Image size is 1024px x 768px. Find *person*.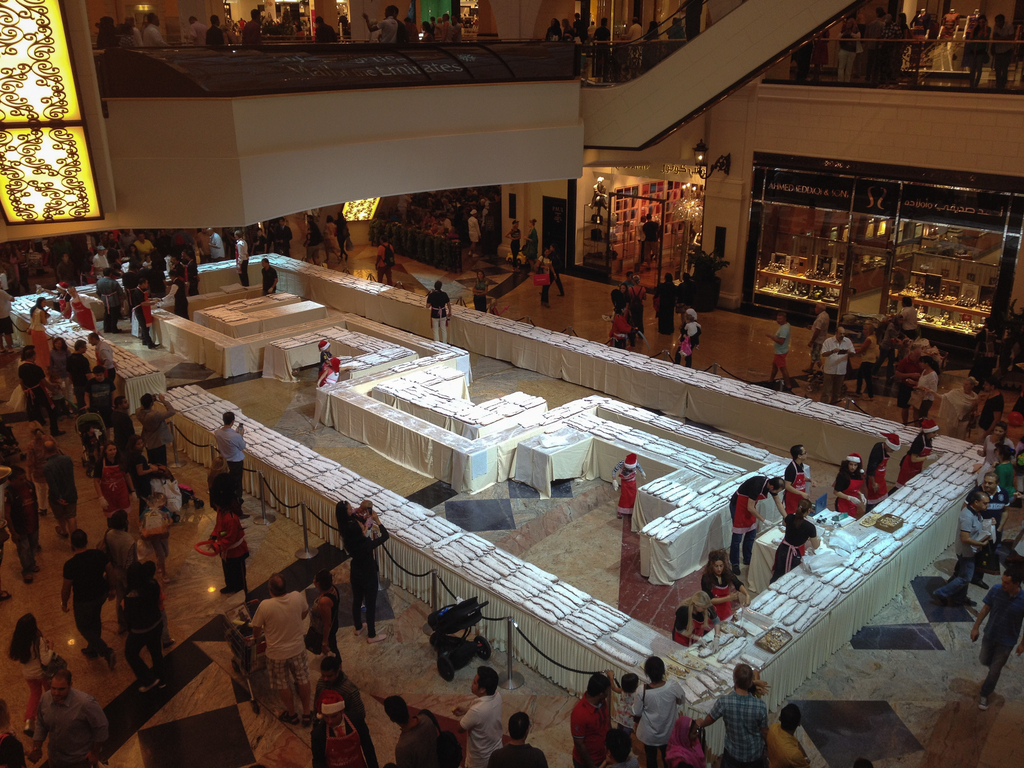
locate(643, 212, 665, 264).
